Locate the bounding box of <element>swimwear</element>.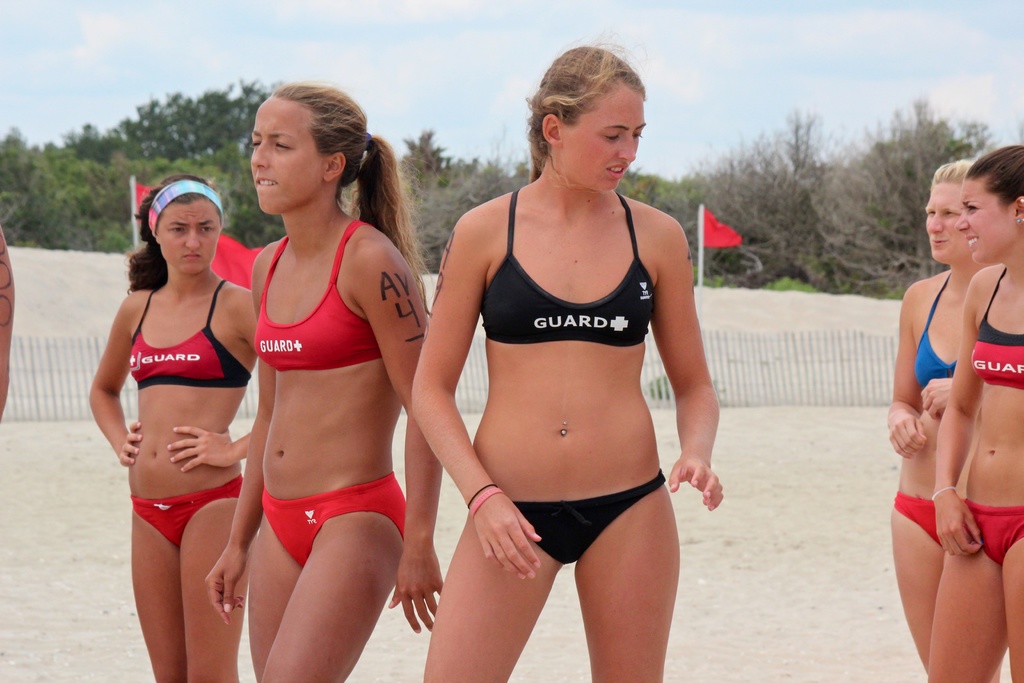
Bounding box: detection(127, 273, 255, 386).
